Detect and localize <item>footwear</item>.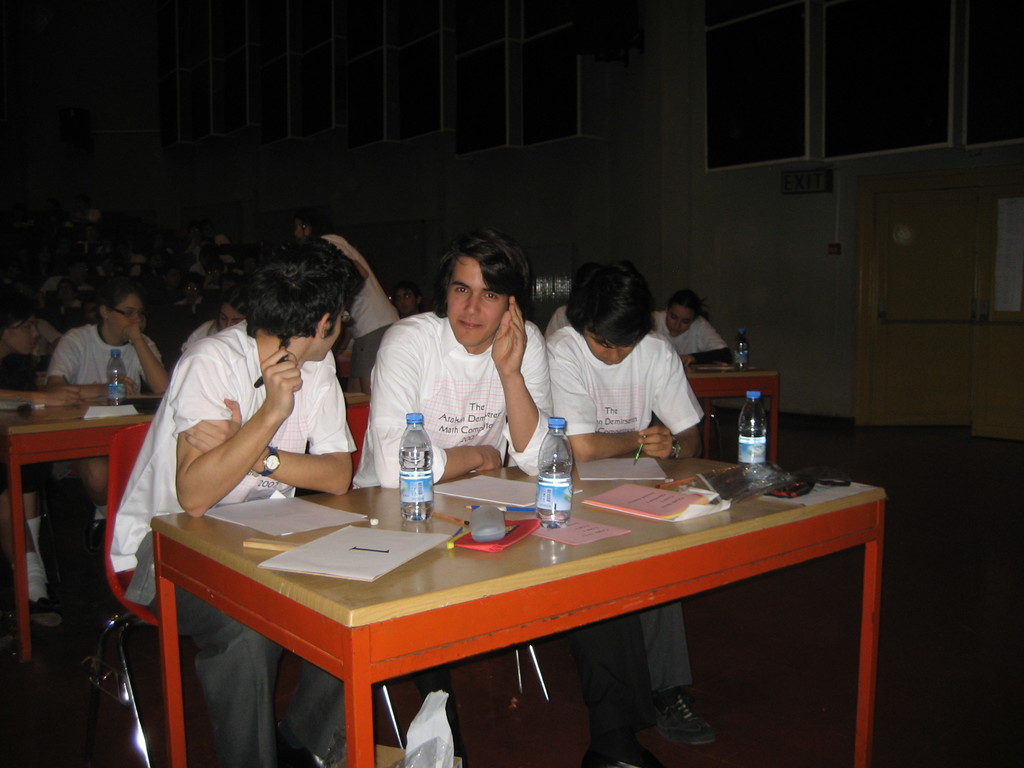
Localized at l=25, t=595, r=63, b=628.
